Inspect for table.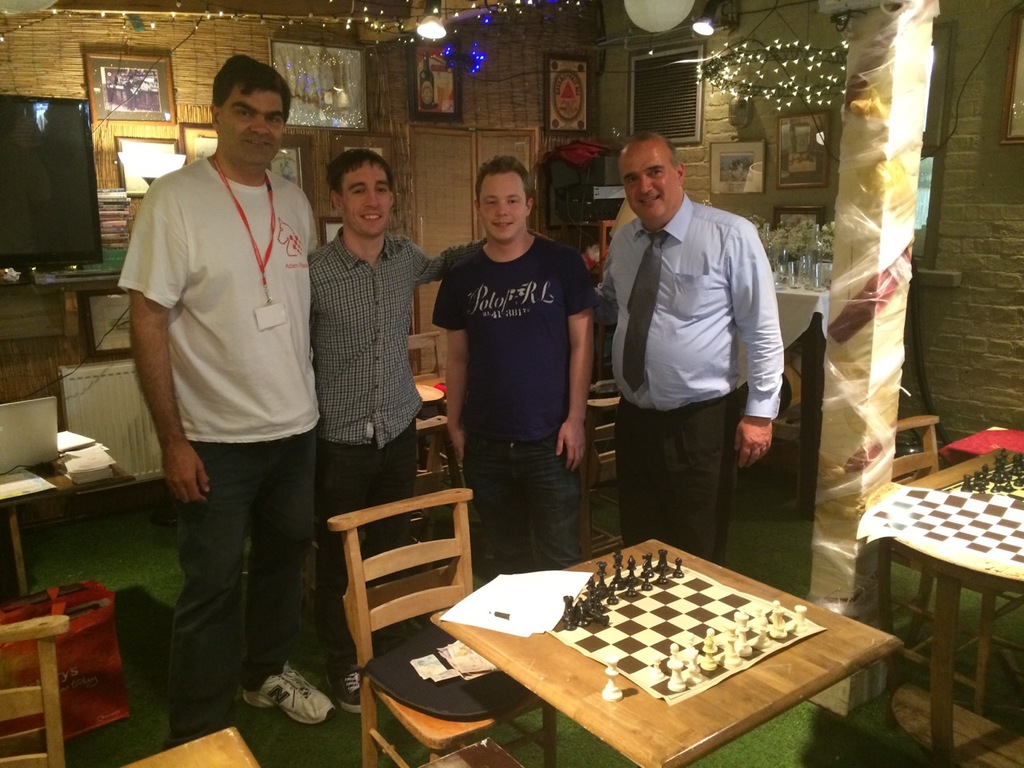
Inspection: Rect(430, 536, 902, 767).
